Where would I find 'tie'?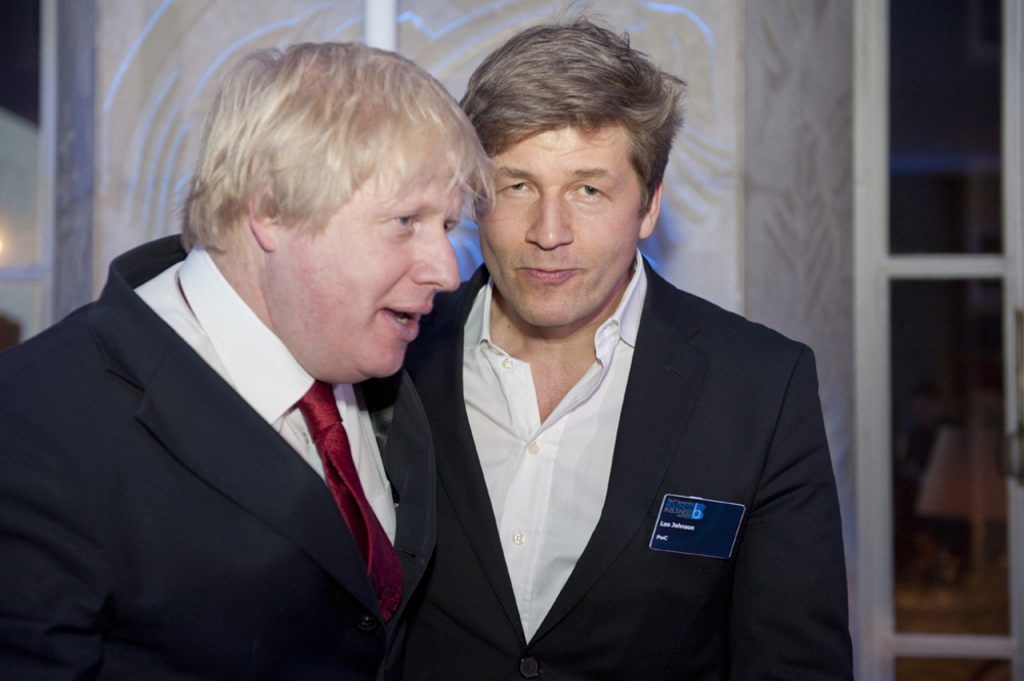
At pyautogui.locateOnScreen(295, 377, 406, 622).
